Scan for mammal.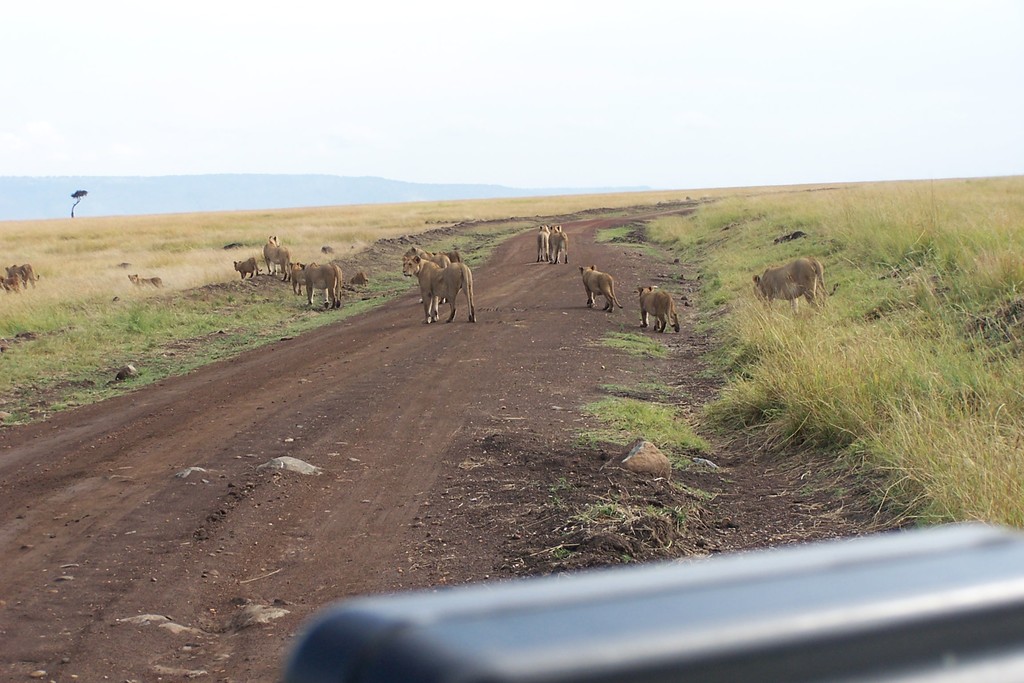
Scan result: rect(408, 246, 452, 304).
